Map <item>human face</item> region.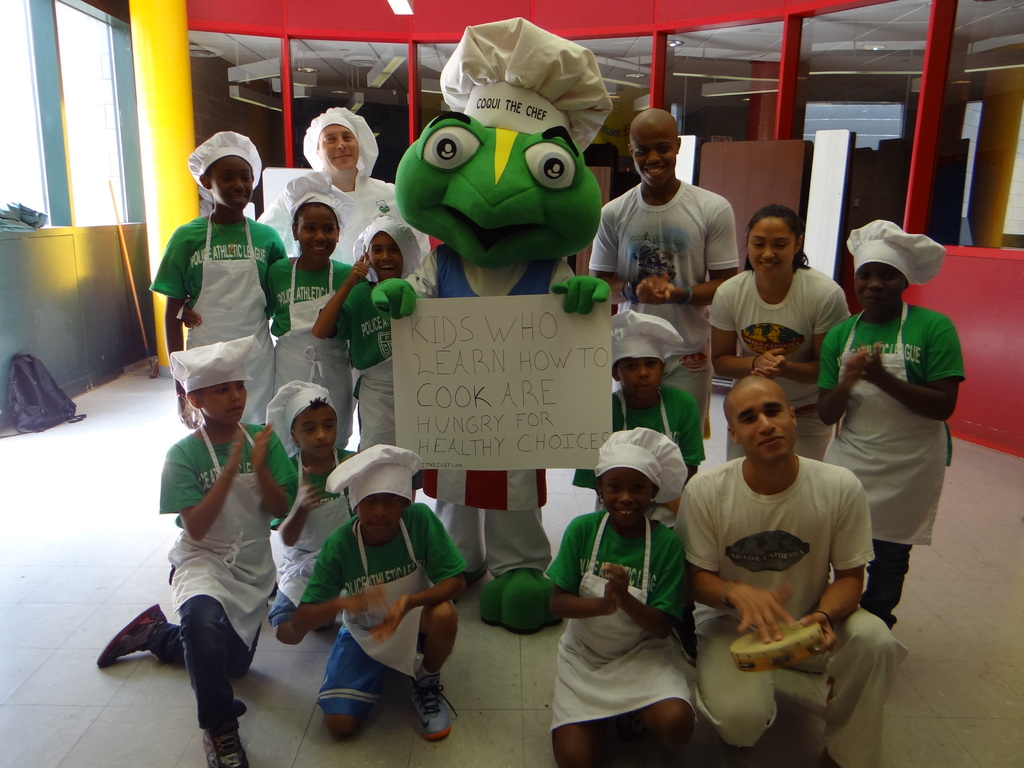
Mapped to <box>852,260,904,312</box>.
